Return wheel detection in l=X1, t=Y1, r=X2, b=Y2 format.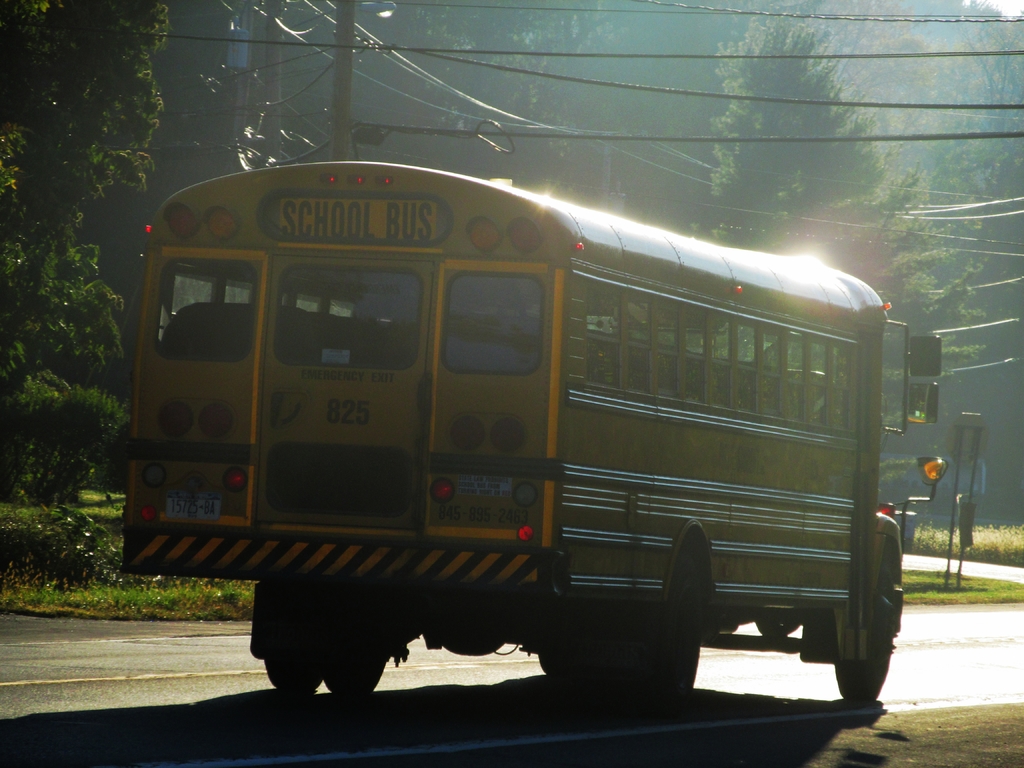
l=837, t=547, r=895, b=702.
